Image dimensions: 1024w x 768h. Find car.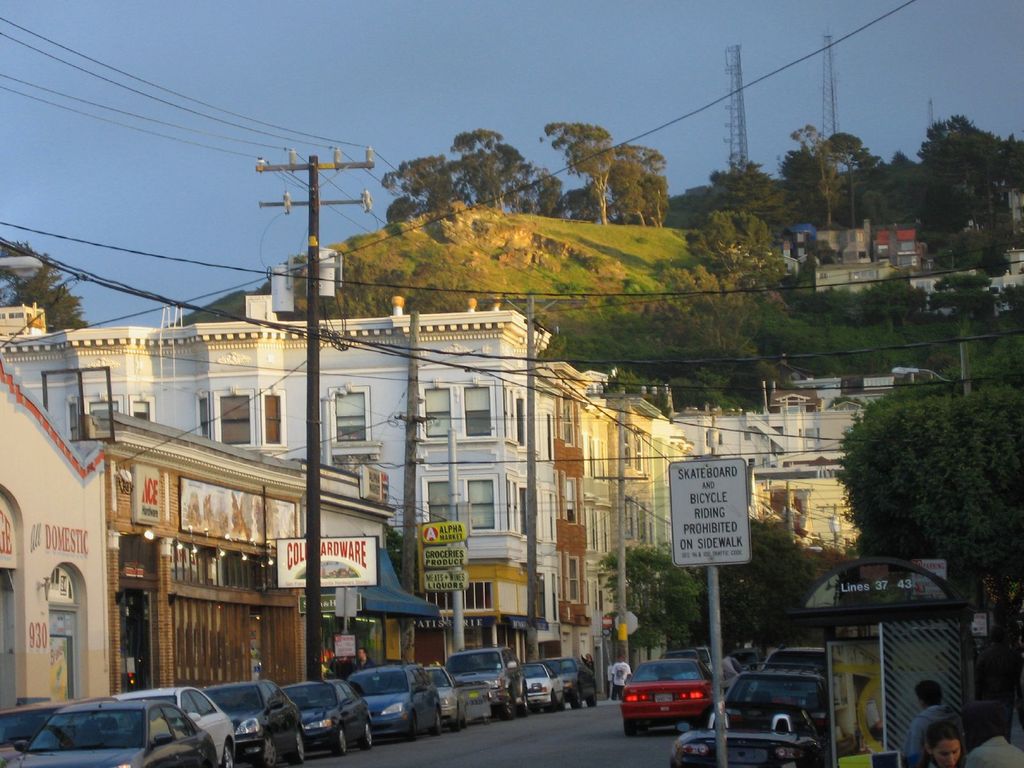
(left=118, top=687, right=237, bottom=767).
